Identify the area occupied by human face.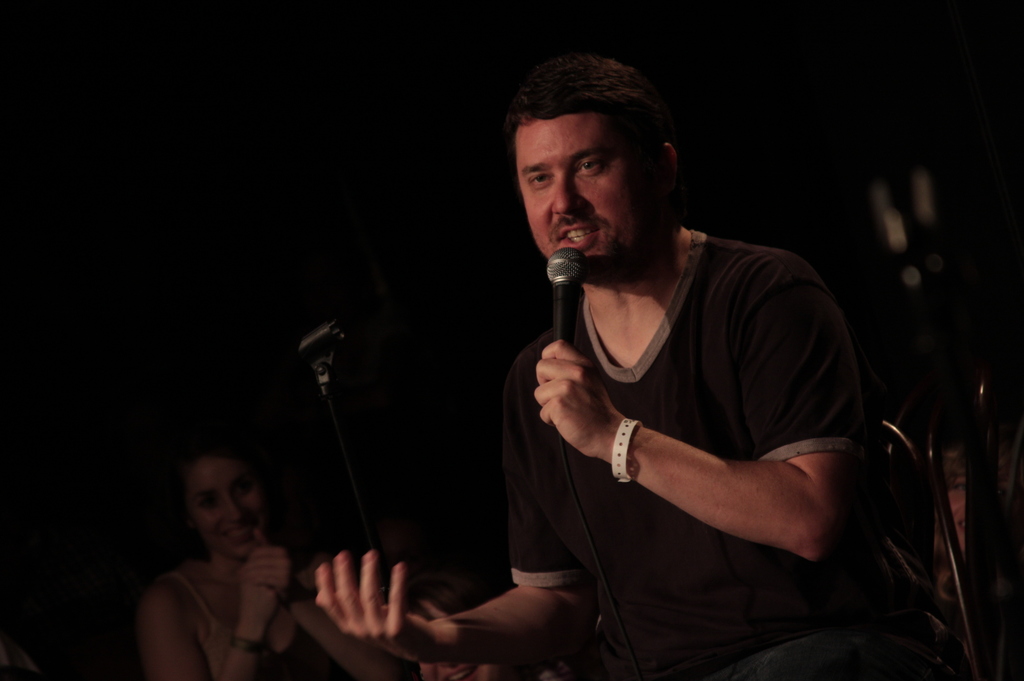
Area: pyautogui.locateOnScreen(188, 458, 275, 561).
